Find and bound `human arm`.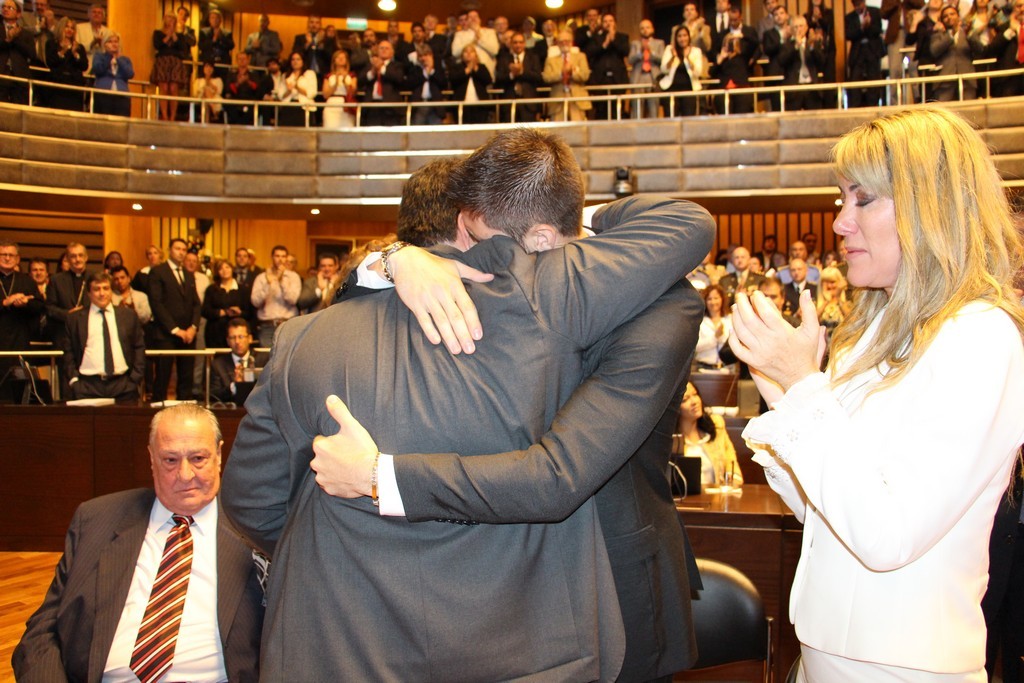
Bound: 718 33 735 70.
